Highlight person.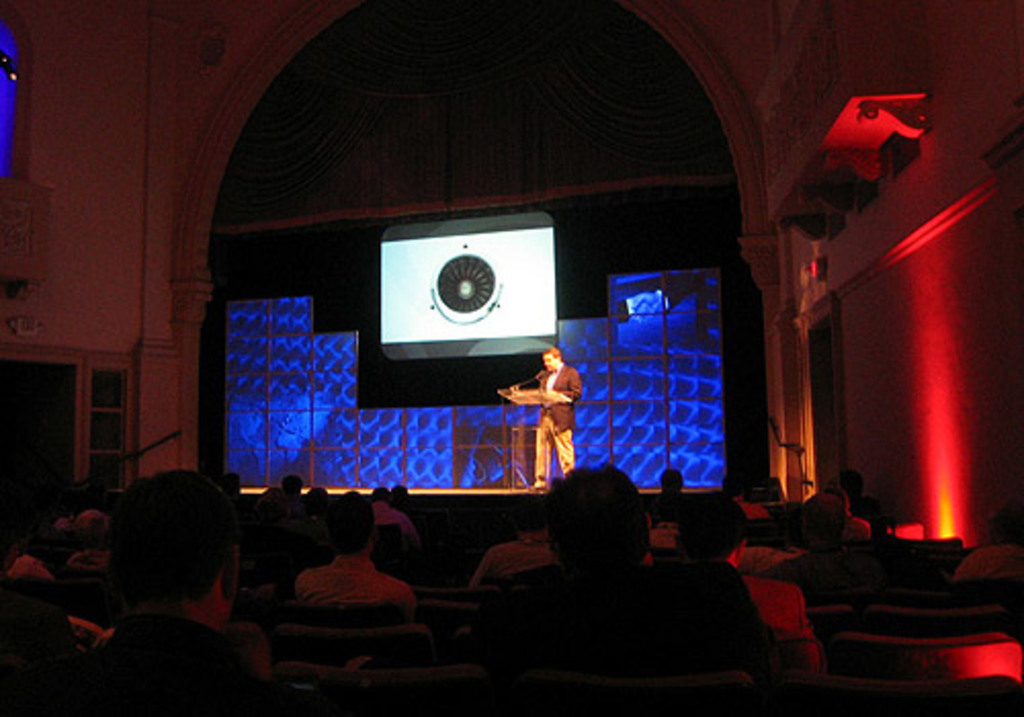
Highlighted region: [803, 496, 872, 541].
